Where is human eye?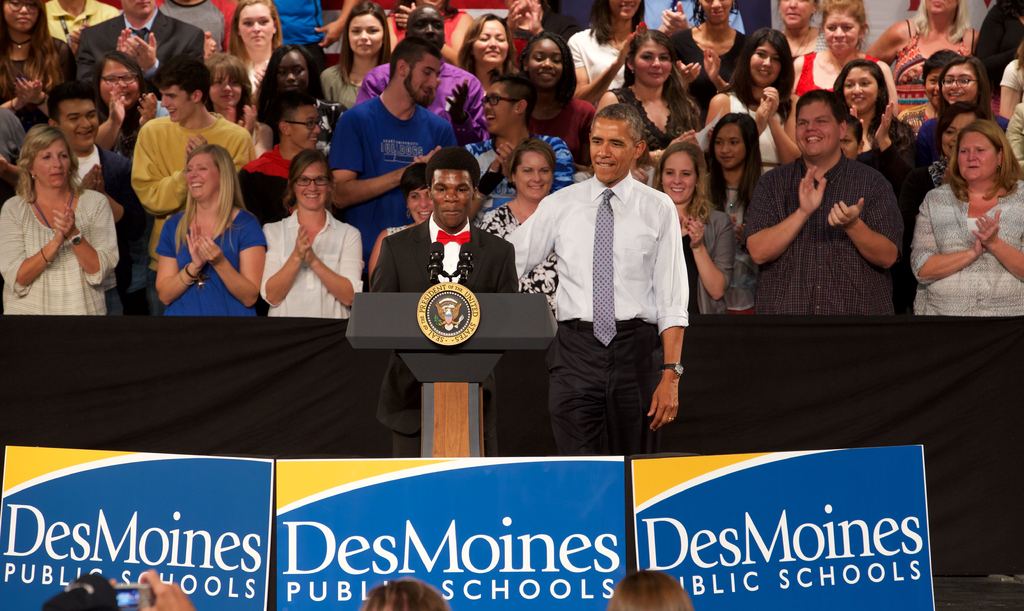
locate(491, 95, 499, 102).
